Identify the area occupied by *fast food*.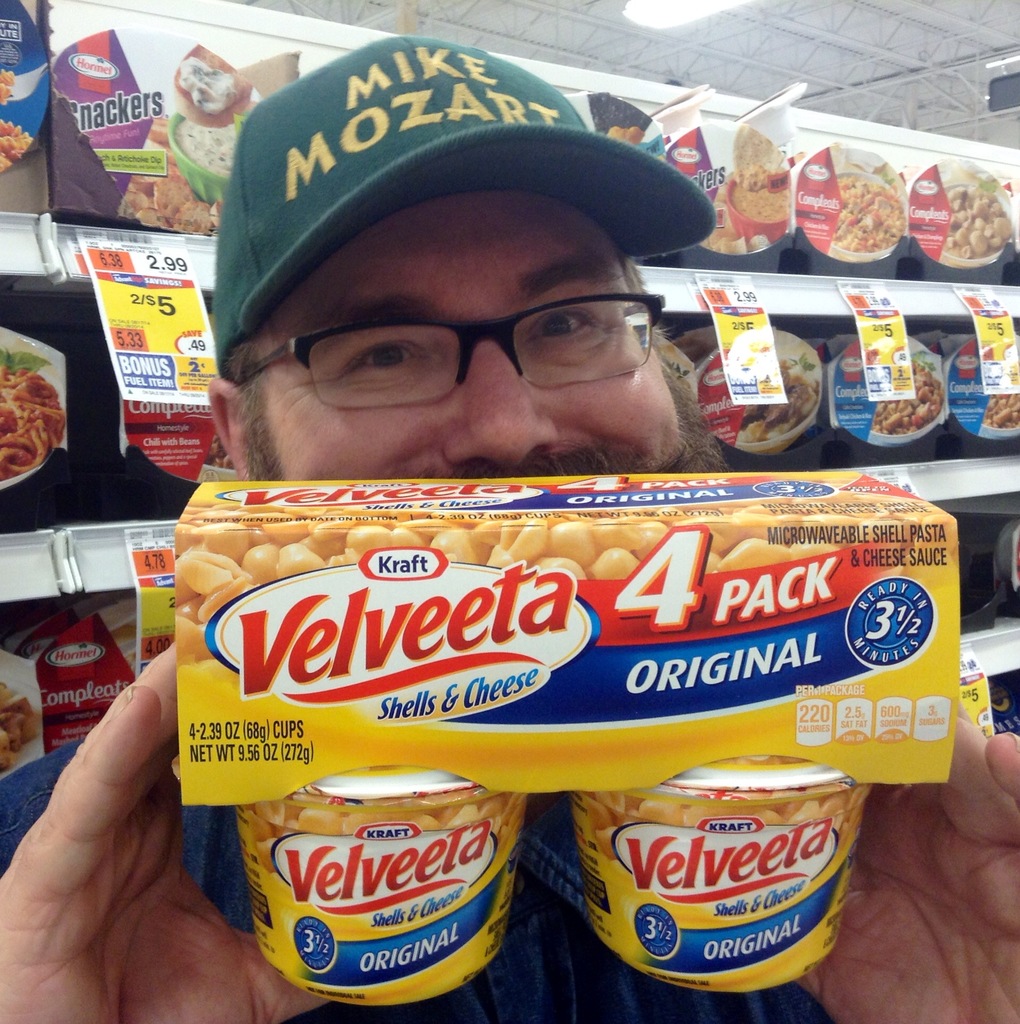
Area: x1=255, y1=787, x2=528, y2=899.
